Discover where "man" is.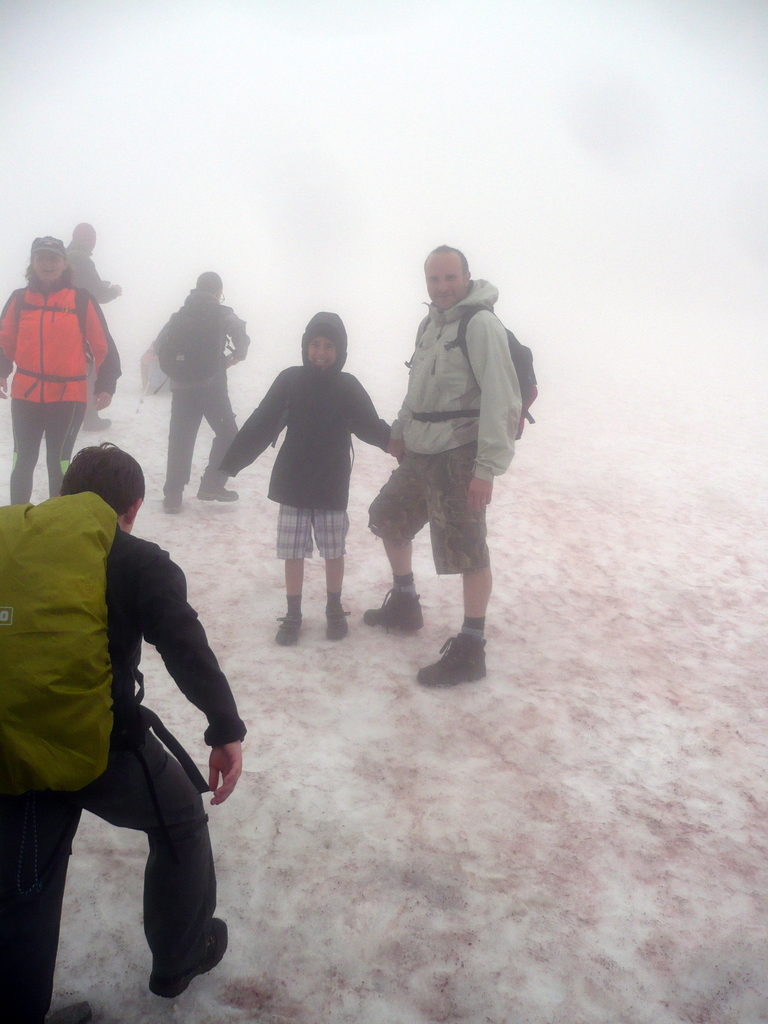
Discovered at <box>361,245,527,682</box>.
